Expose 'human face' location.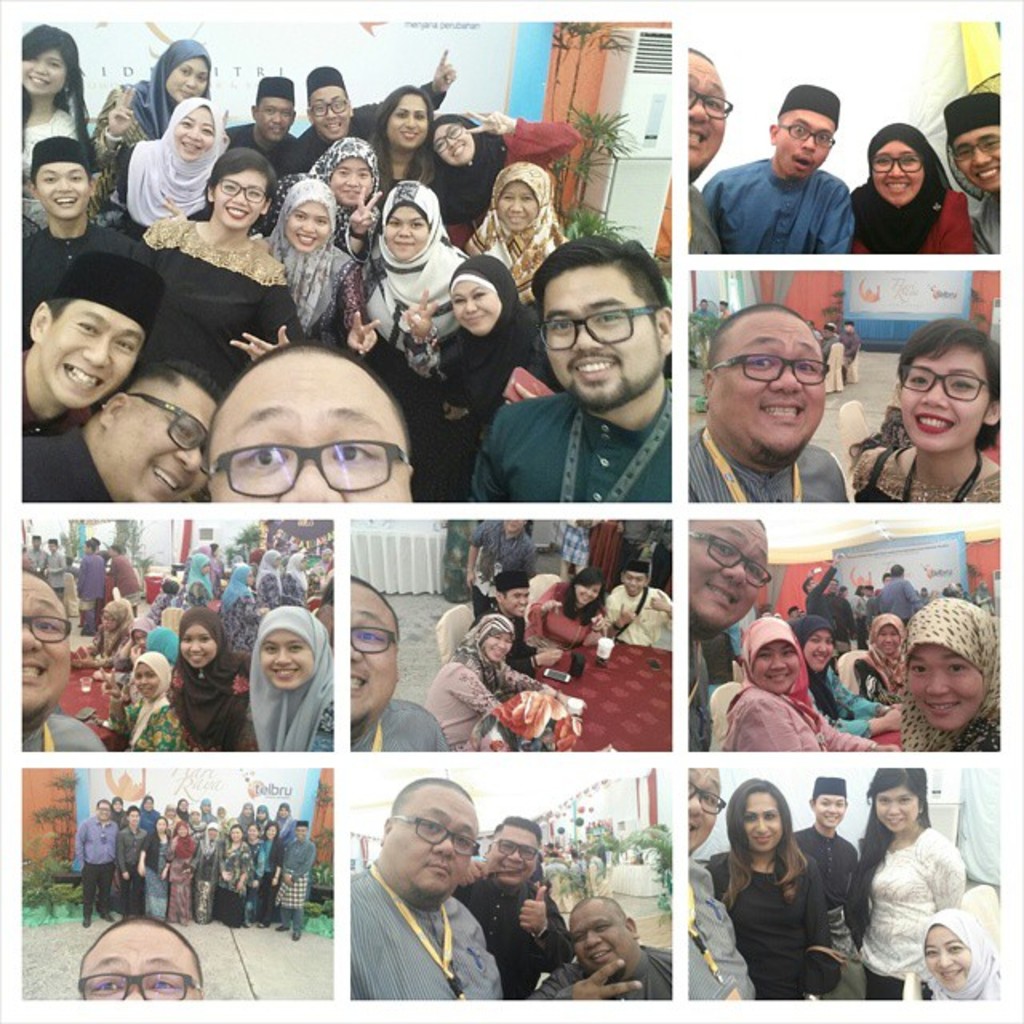
Exposed at <region>765, 115, 827, 192</region>.
